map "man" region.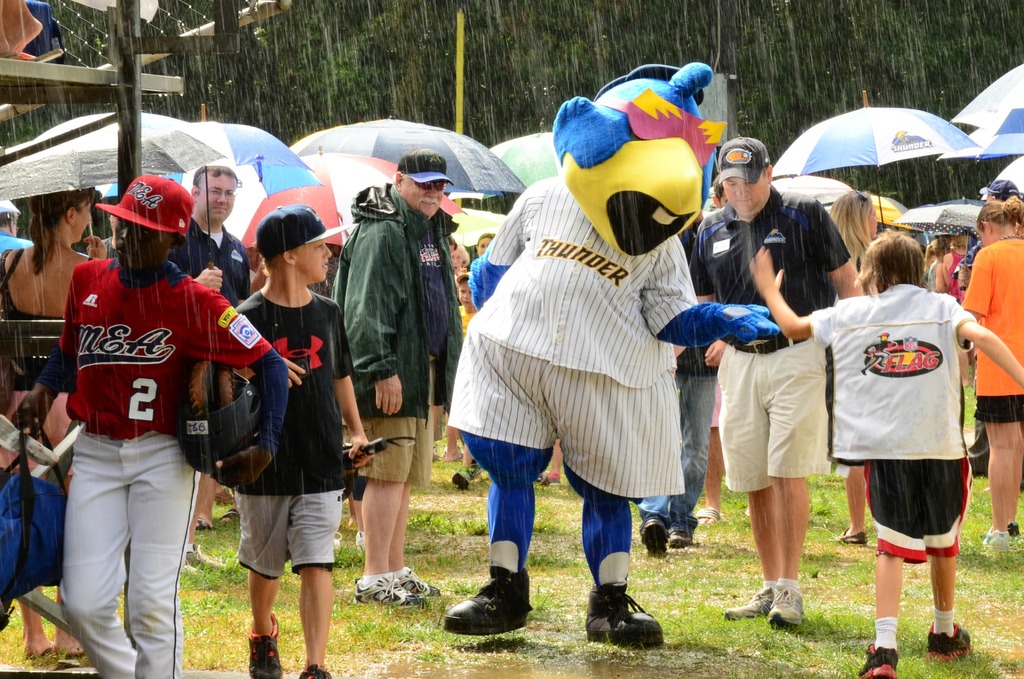
Mapped to rect(669, 135, 867, 631).
